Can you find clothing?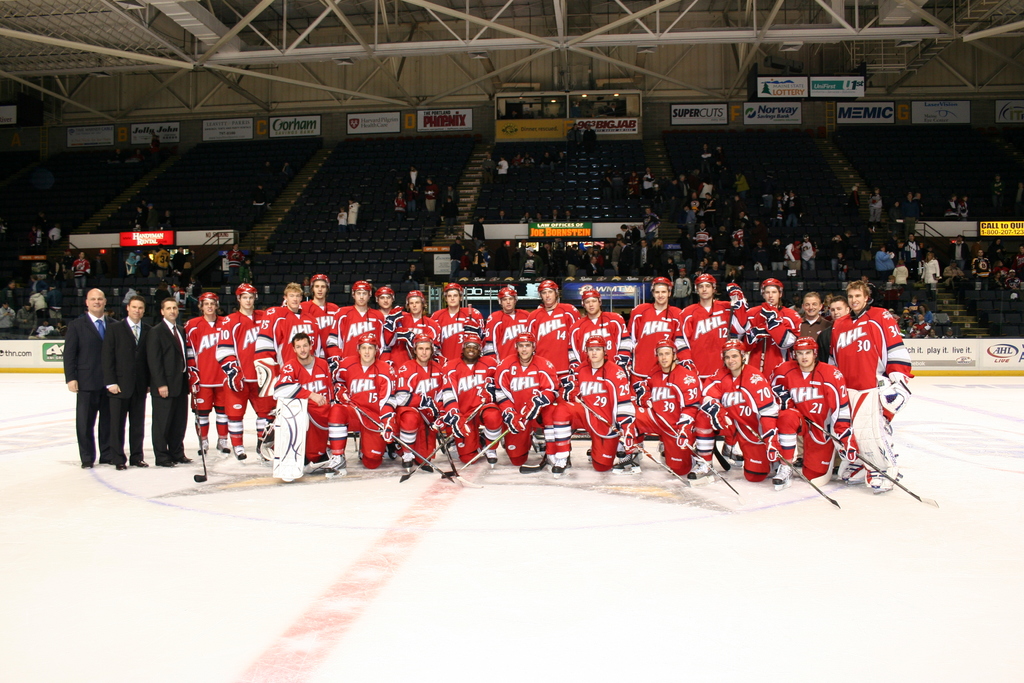
Yes, bounding box: x1=433 y1=307 x2=485 y2=359.
